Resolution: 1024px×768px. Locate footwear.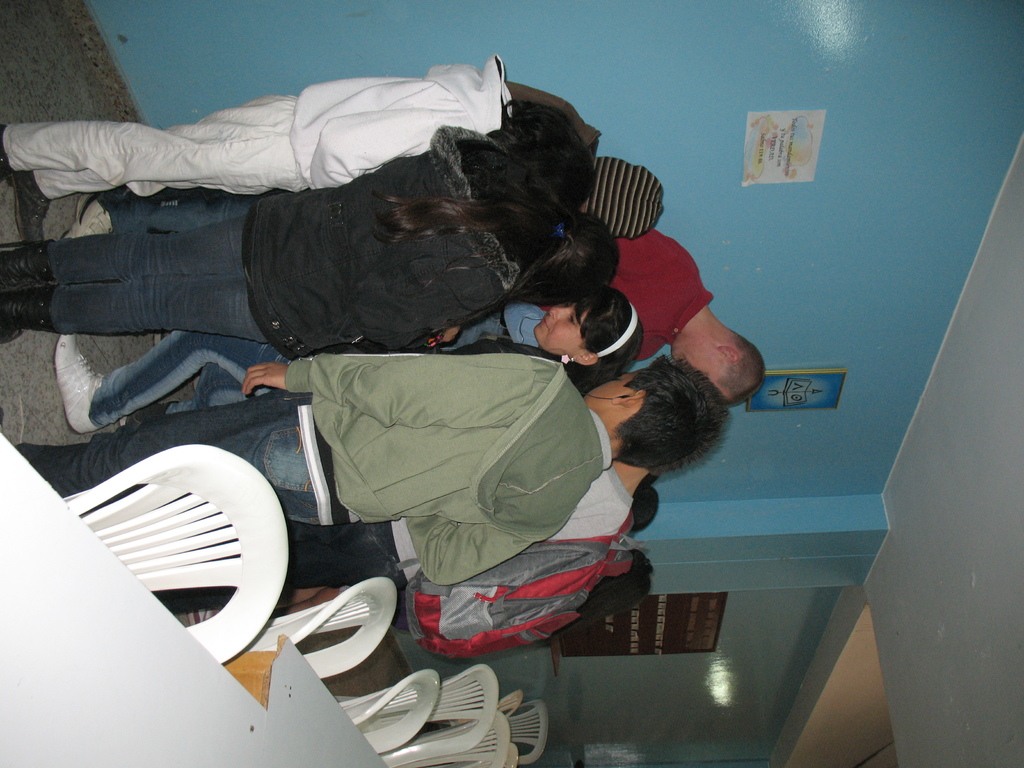
(0,124,14,177).
